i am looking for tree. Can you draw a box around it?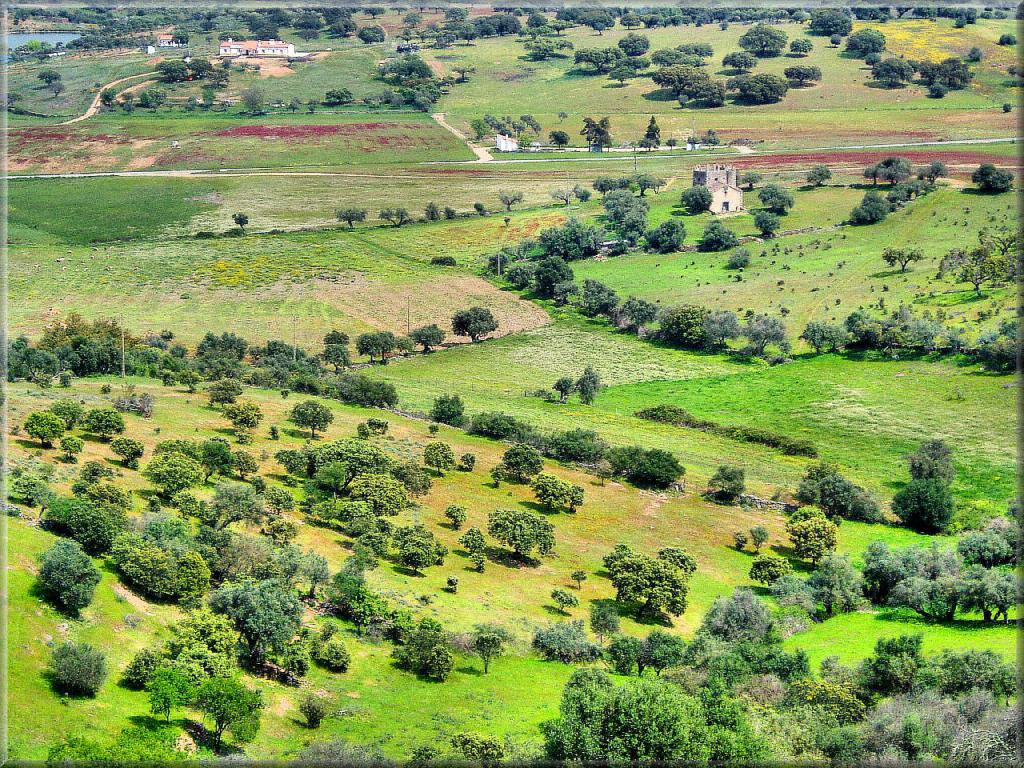
Sure, the bounding box is box=[452, 57, 480, 84].
